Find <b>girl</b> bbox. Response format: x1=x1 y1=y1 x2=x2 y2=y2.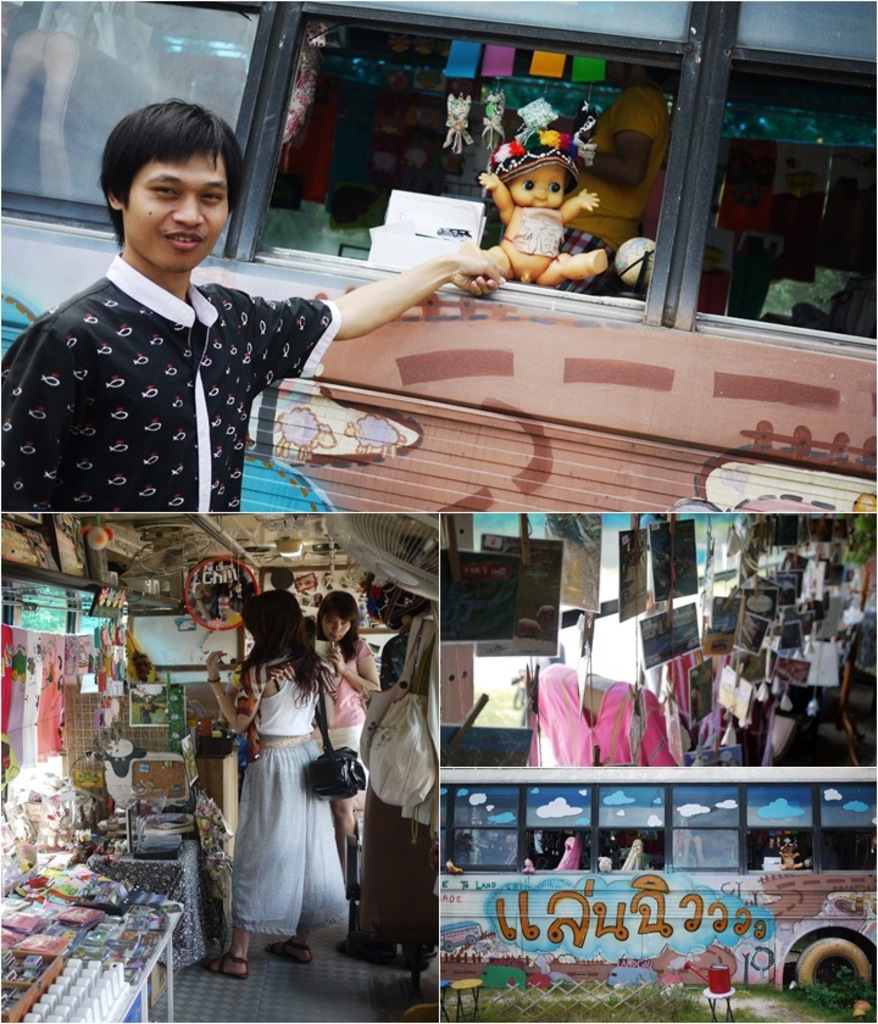
x1=202 y1=589 x2=340 y2=972.
